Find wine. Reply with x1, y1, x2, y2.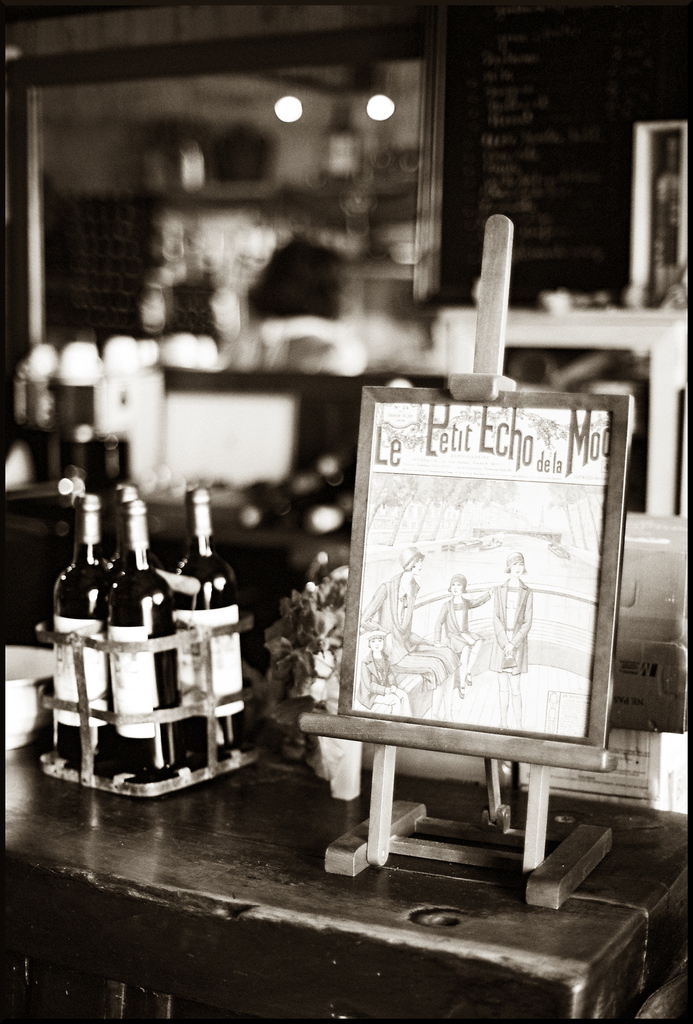
106, 498, 178, 778.
